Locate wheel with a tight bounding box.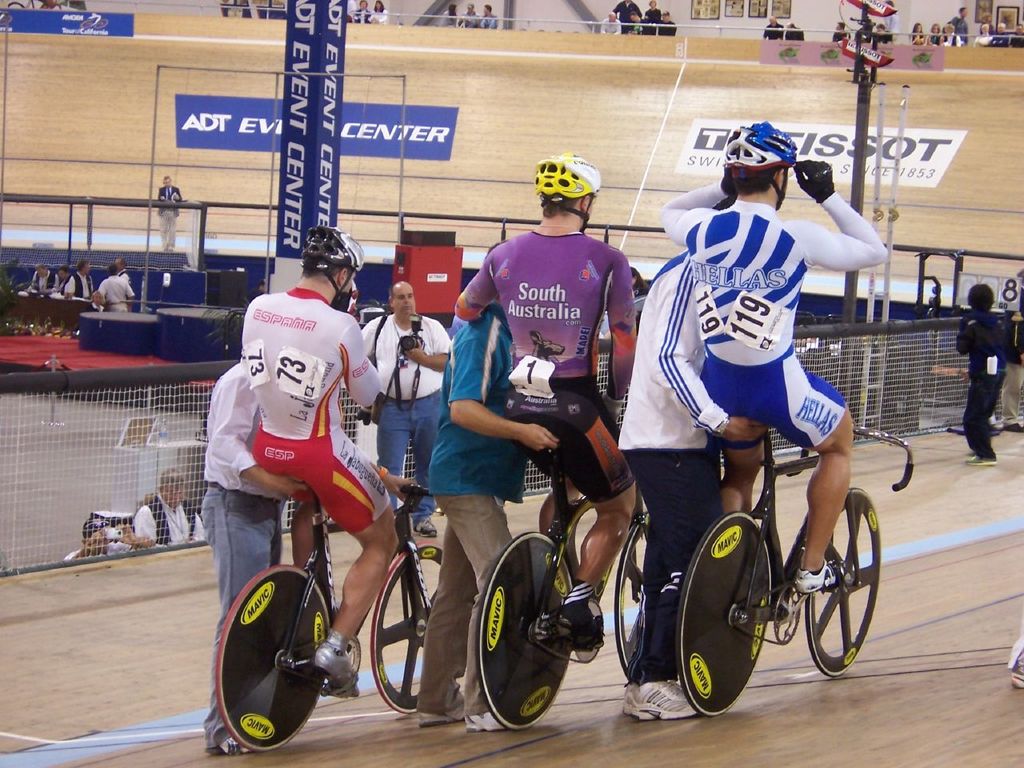
select_region(805, 487, 882, 678).
